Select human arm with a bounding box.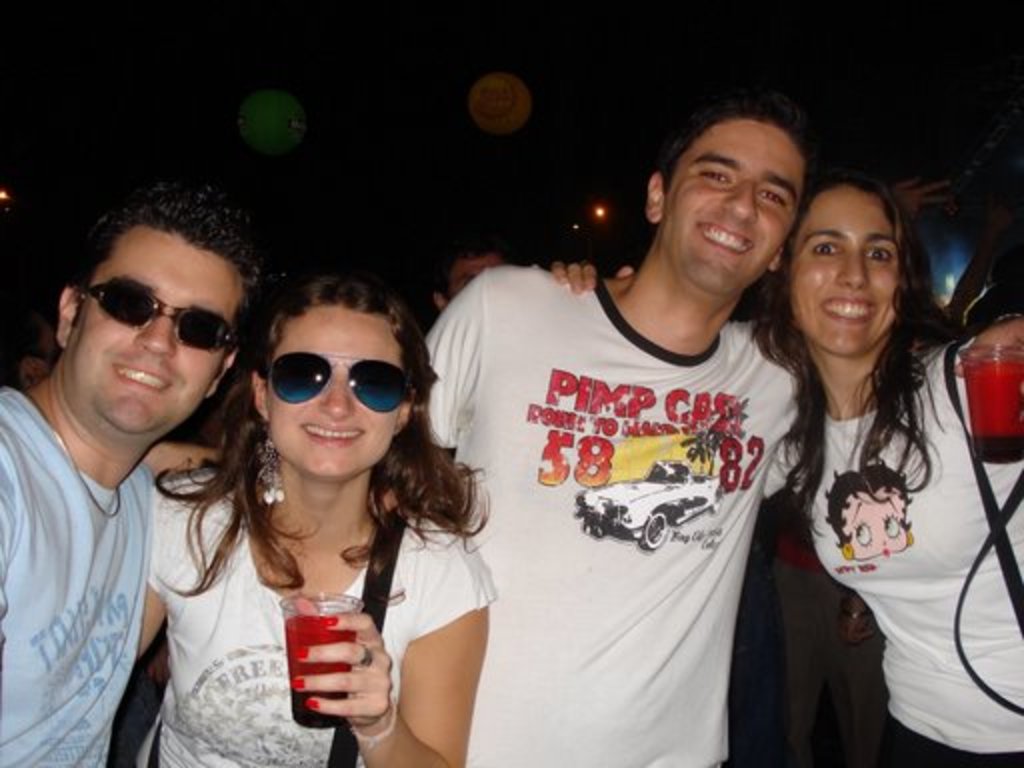
locate(948, 322, 1022, 416).
